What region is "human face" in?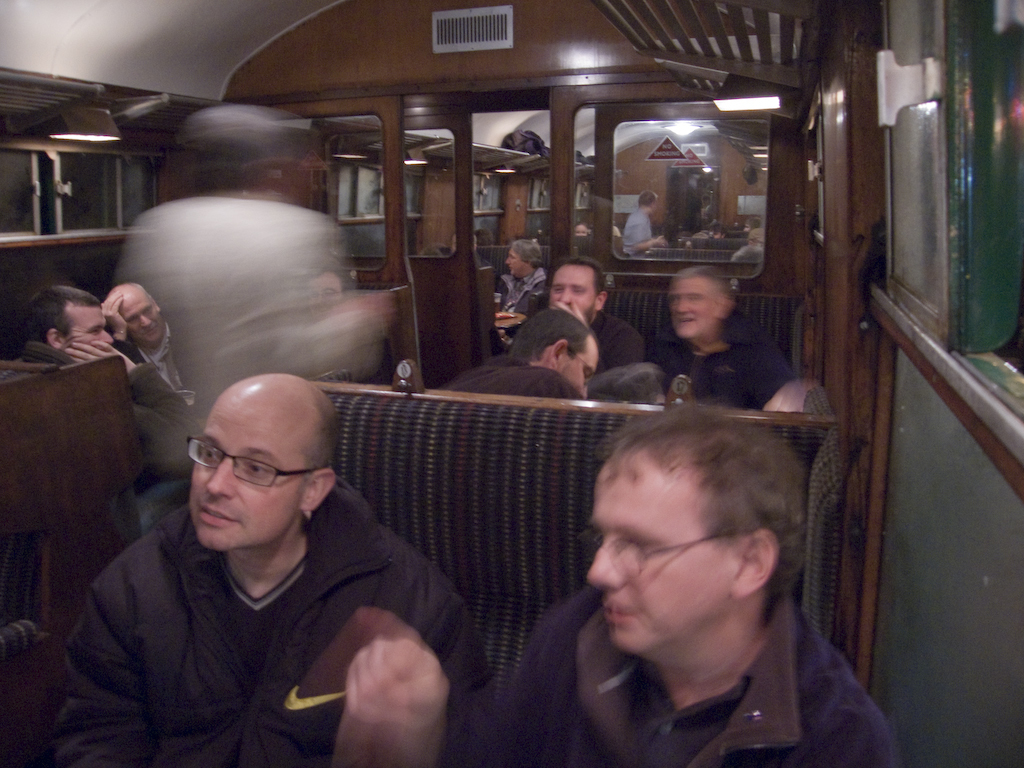
BBox(673, 282, 715, 330).
